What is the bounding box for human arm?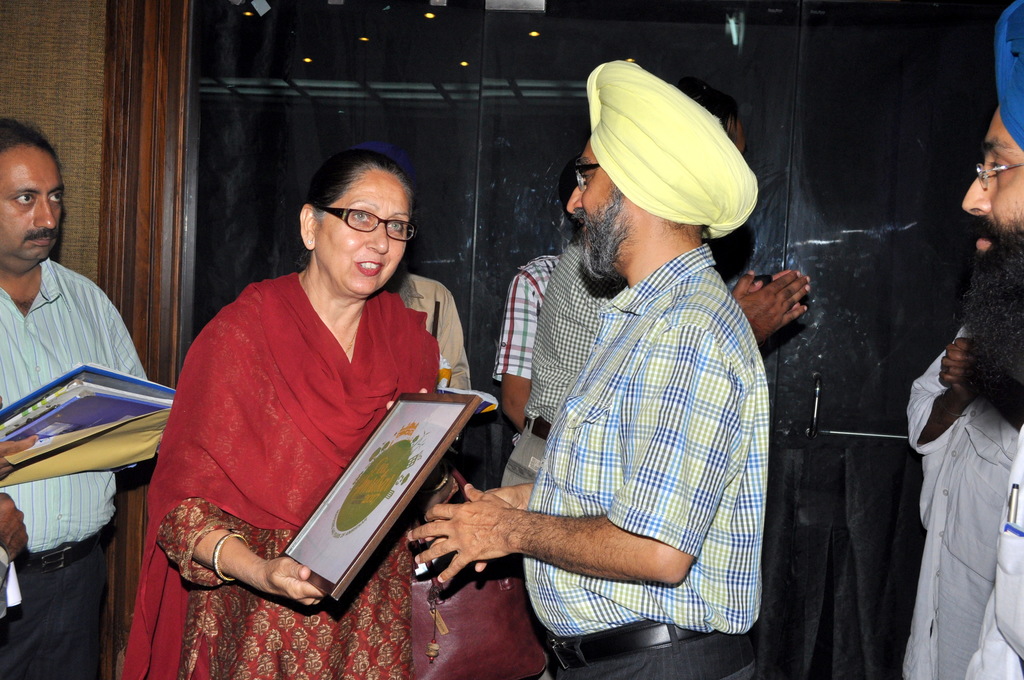
(left=429, top=476, right=535, bottom=577).
